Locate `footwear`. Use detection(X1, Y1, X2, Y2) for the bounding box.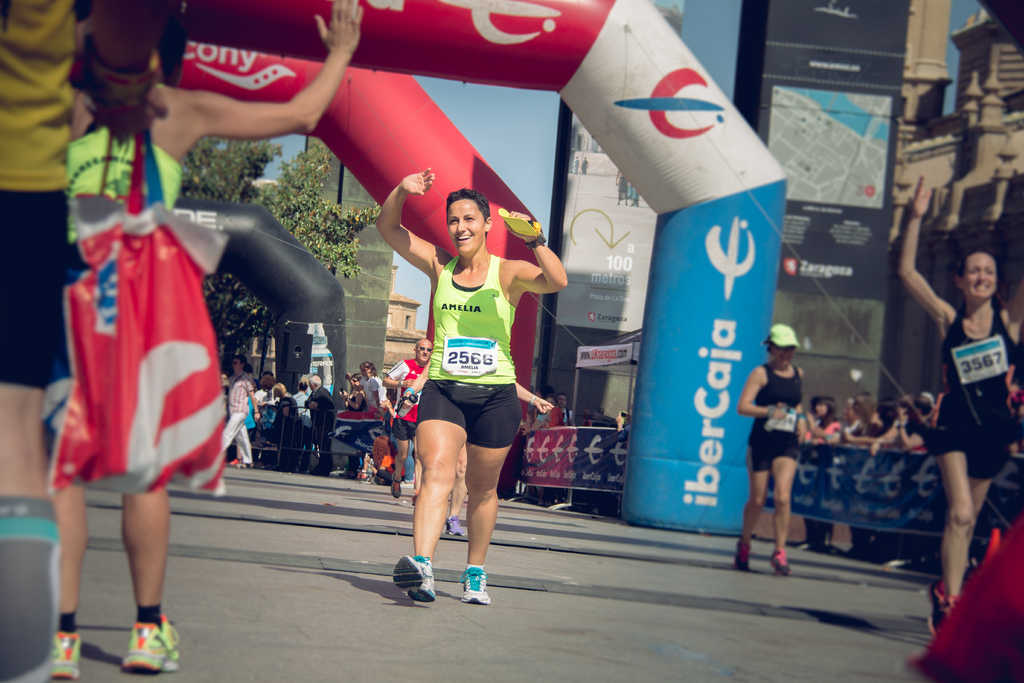
detection(94, 597, 164, 673).
